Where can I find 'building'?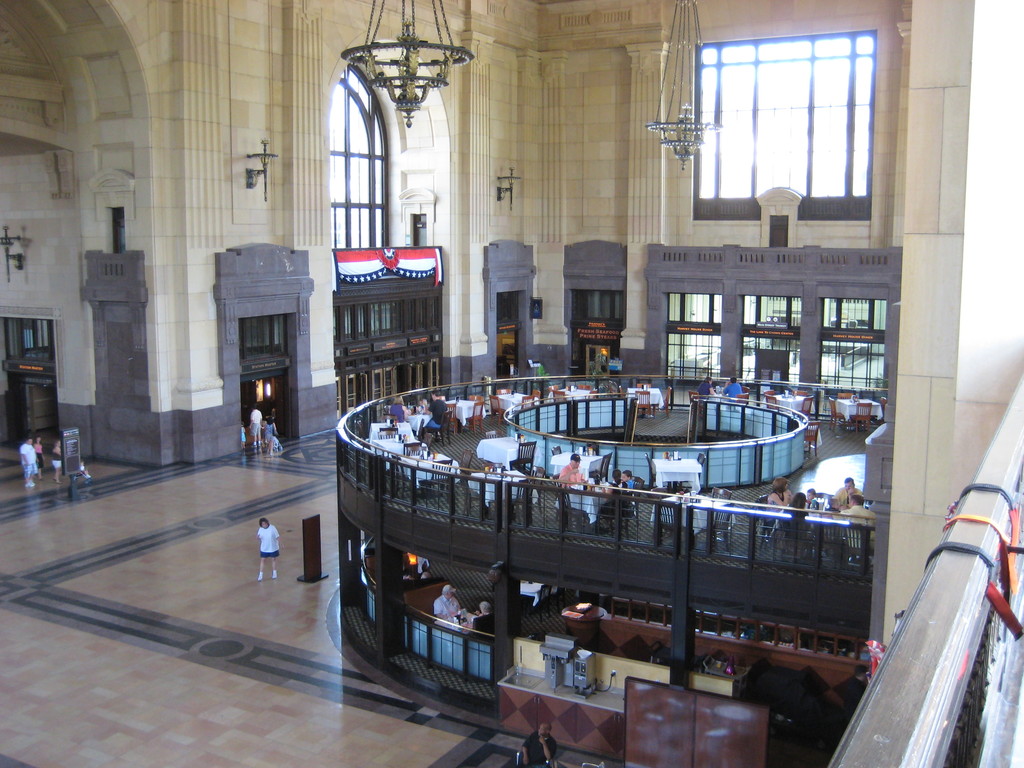
You can find it at bbox=[0, 0, 997, 767].
